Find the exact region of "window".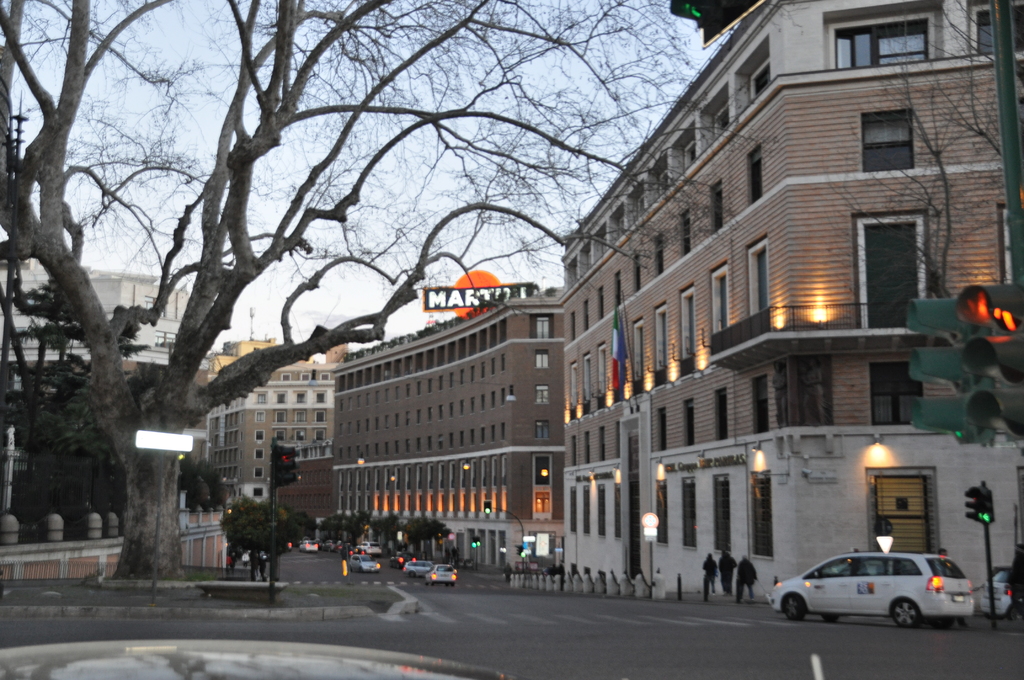
Exact region: [611, 276, 626, 306].
